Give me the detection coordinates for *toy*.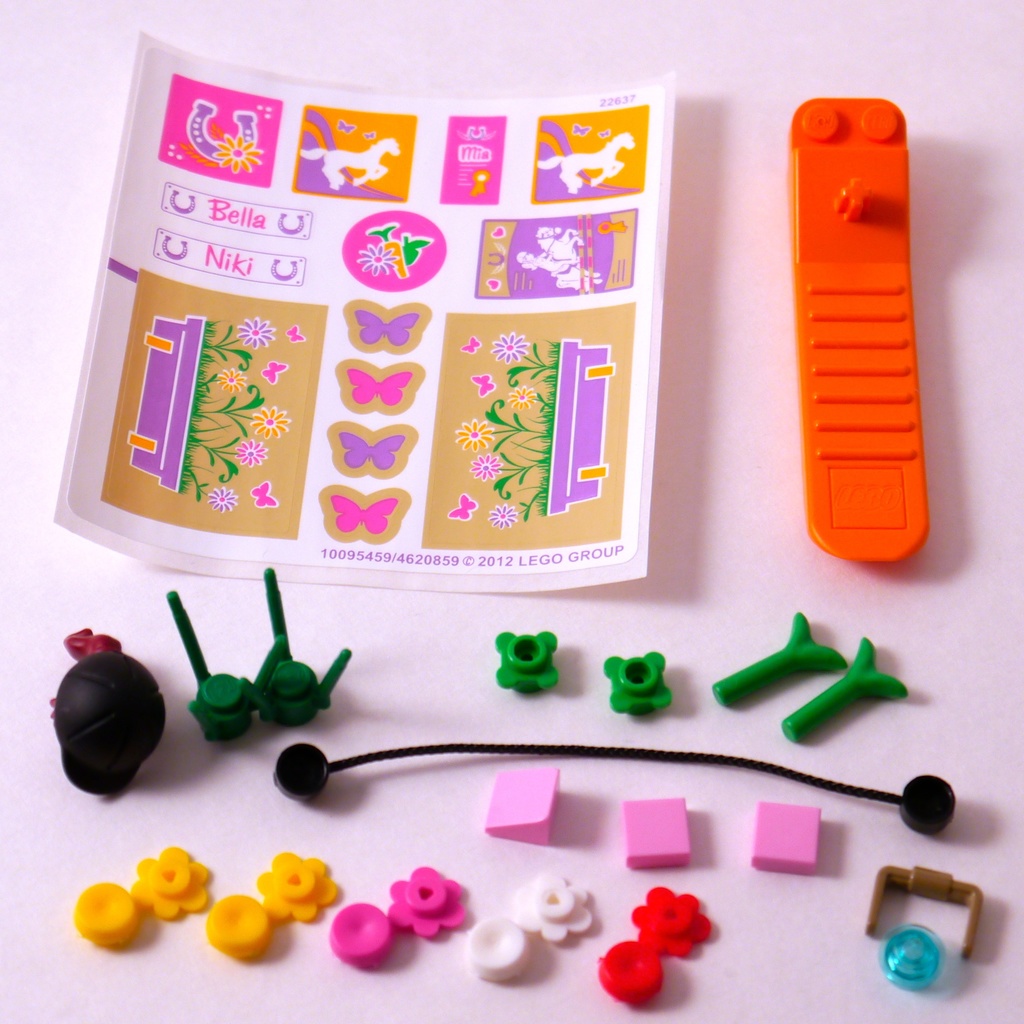
[x1=586, y1=636, x2=682, y2=729].
